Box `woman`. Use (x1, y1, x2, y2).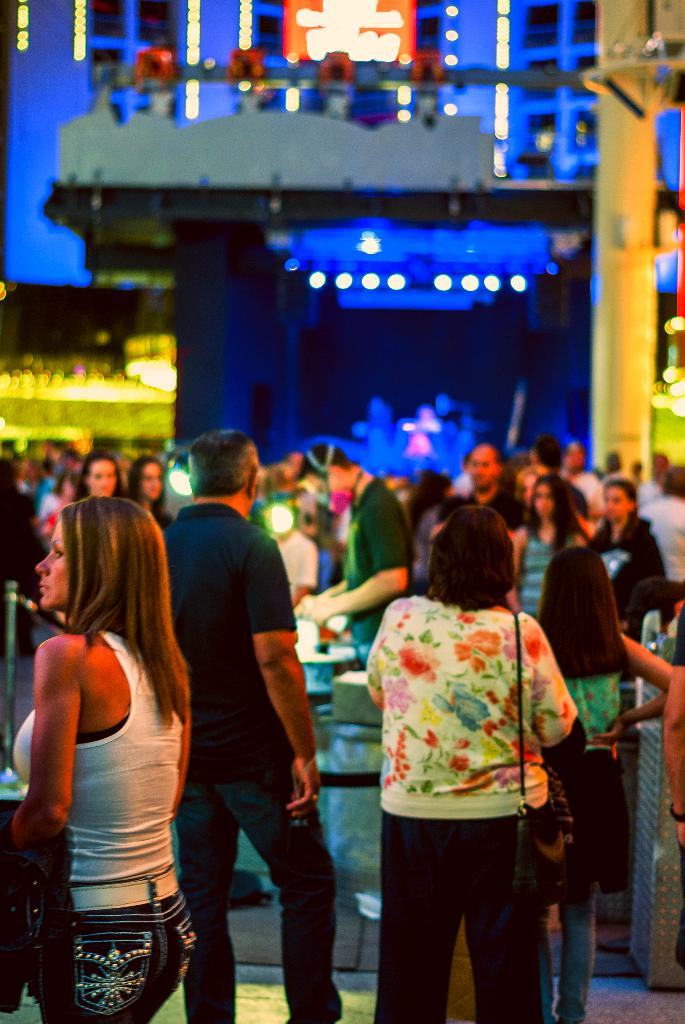
(535, 547, 674, 1023).
